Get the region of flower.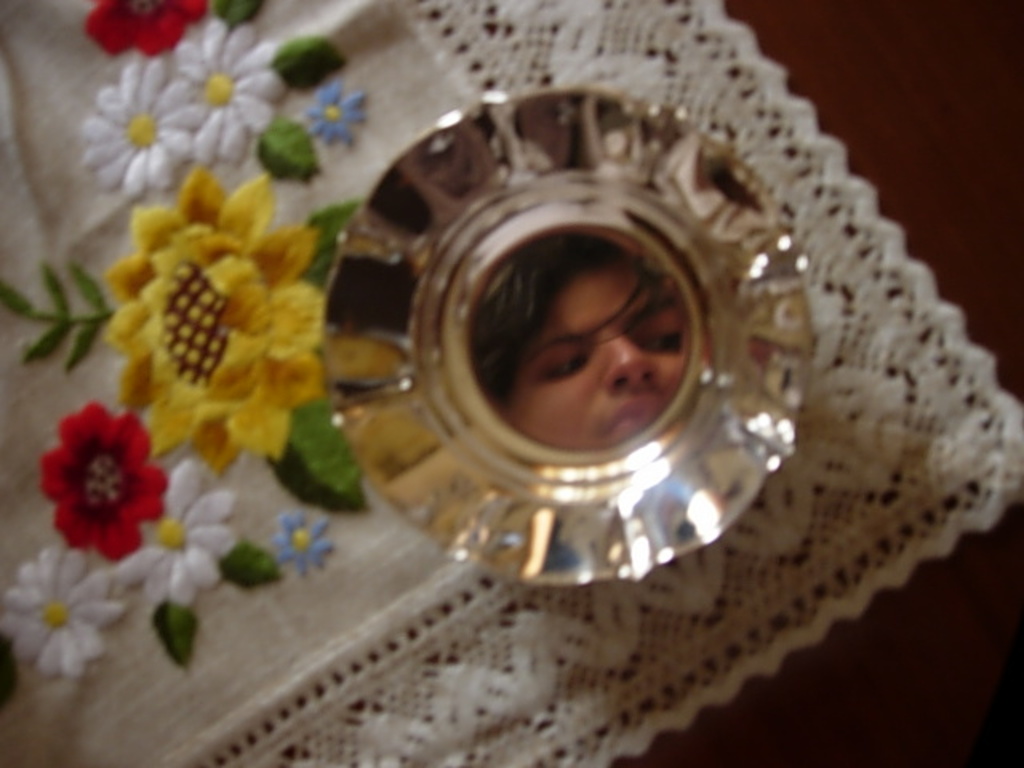
crop(168, 21, 283, 168).
